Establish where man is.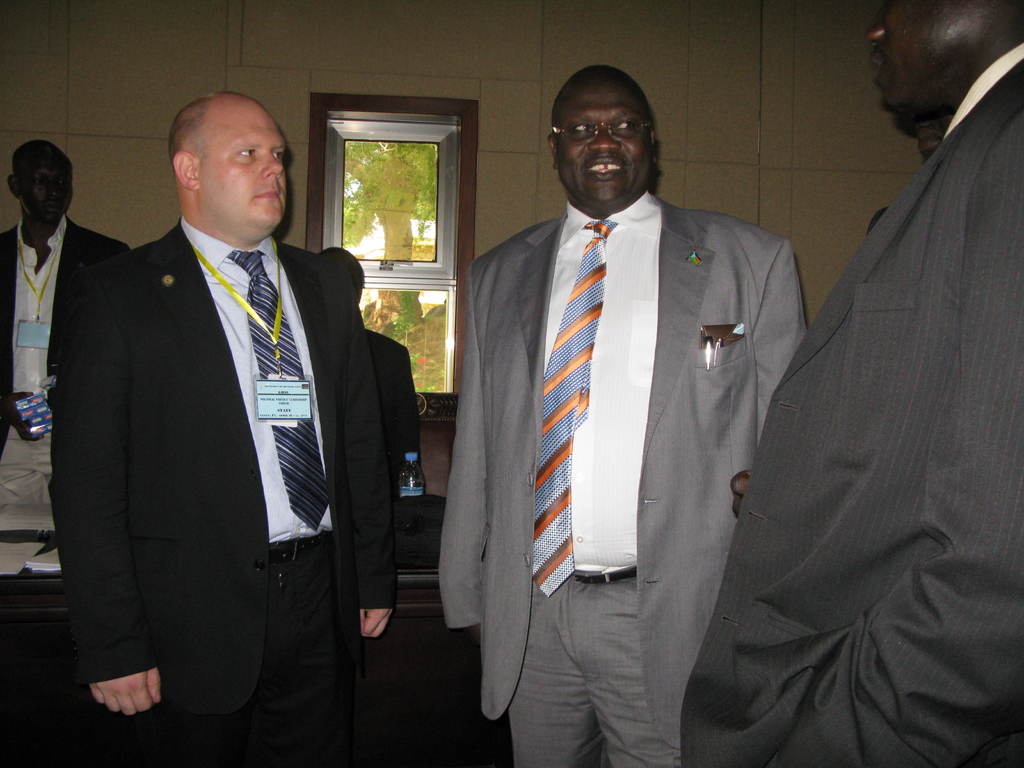
Established at <bbox>0, 129, 144, 505</bbox>.
